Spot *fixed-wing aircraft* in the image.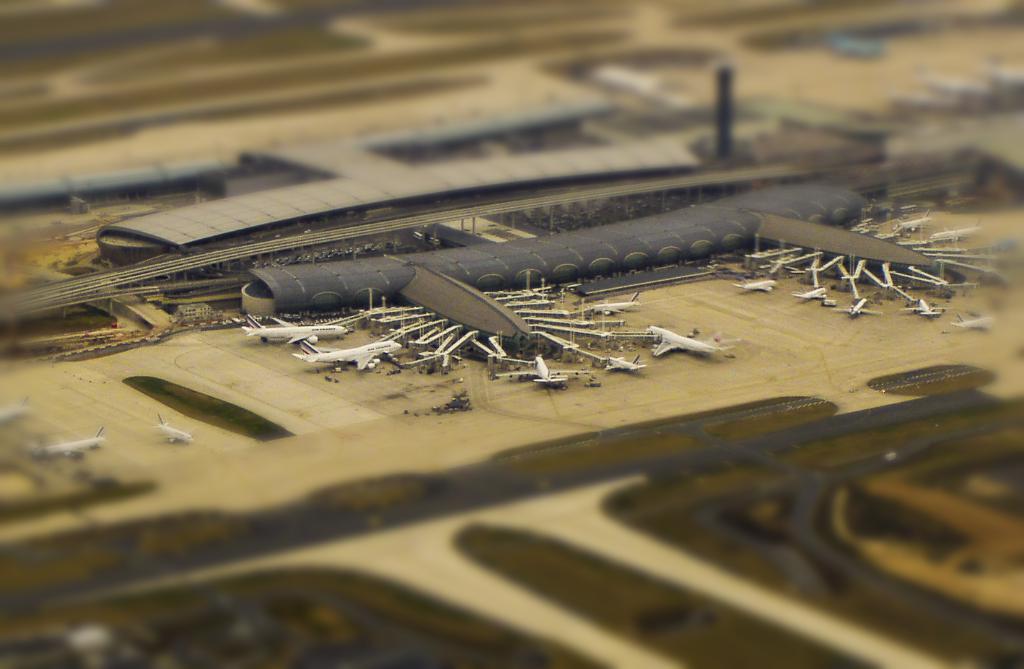
*fixed-wing aircraft* found at 795,284,825,297.
